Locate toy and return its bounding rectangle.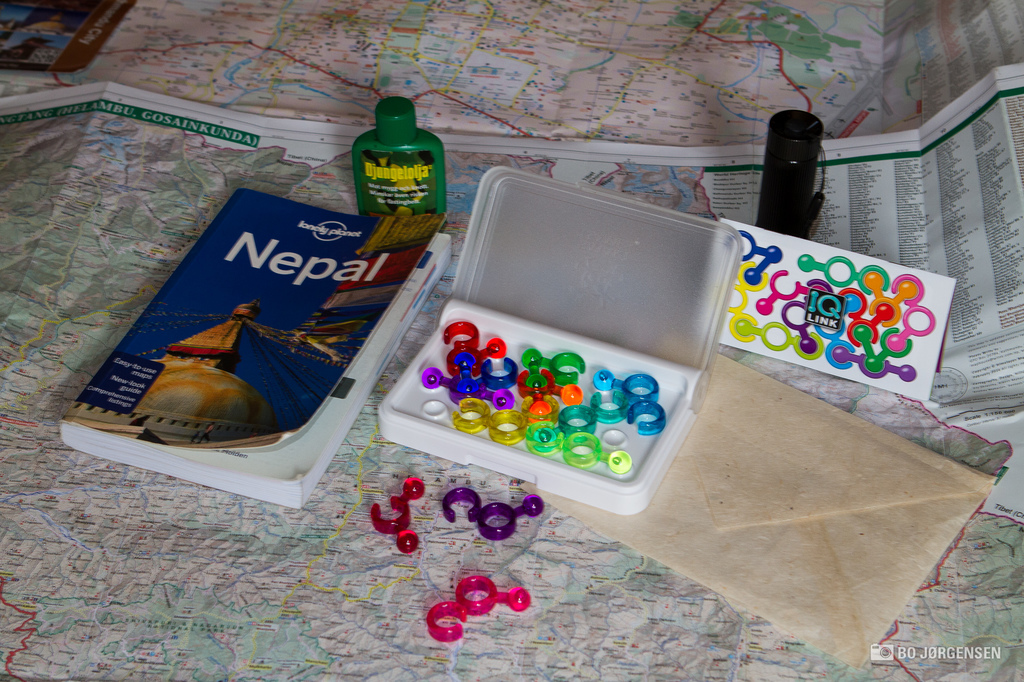
left=373, top=479, right=423, bottom=553.
